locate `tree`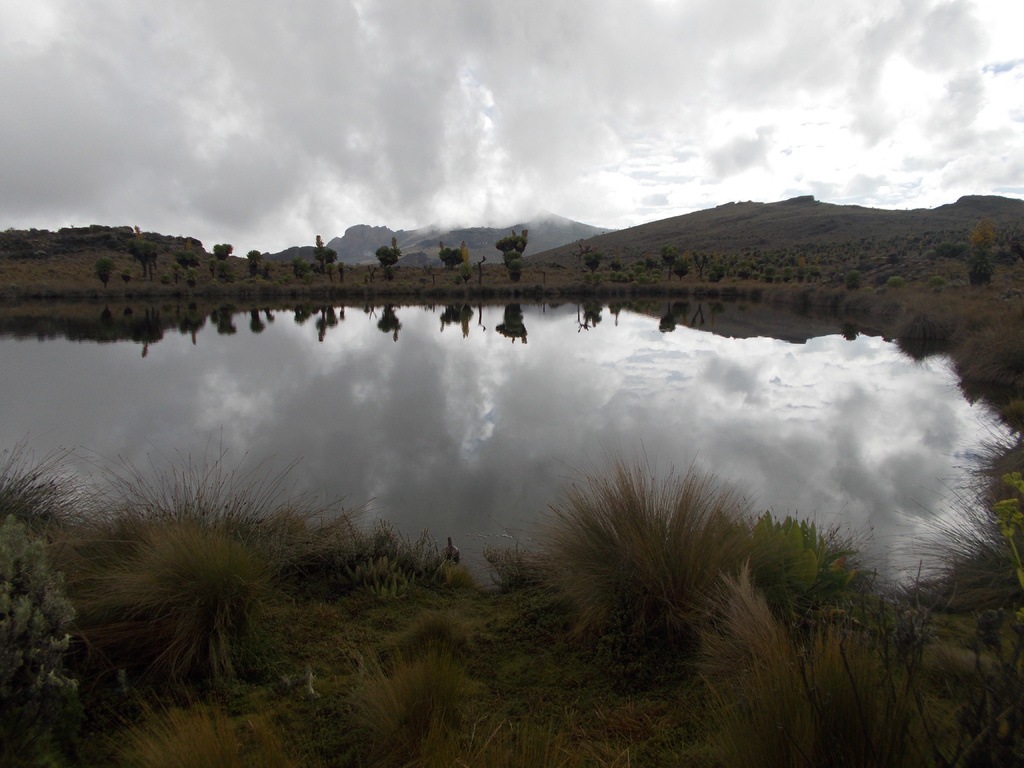
[x1=495, y1=230, x2=535, y2=267]
